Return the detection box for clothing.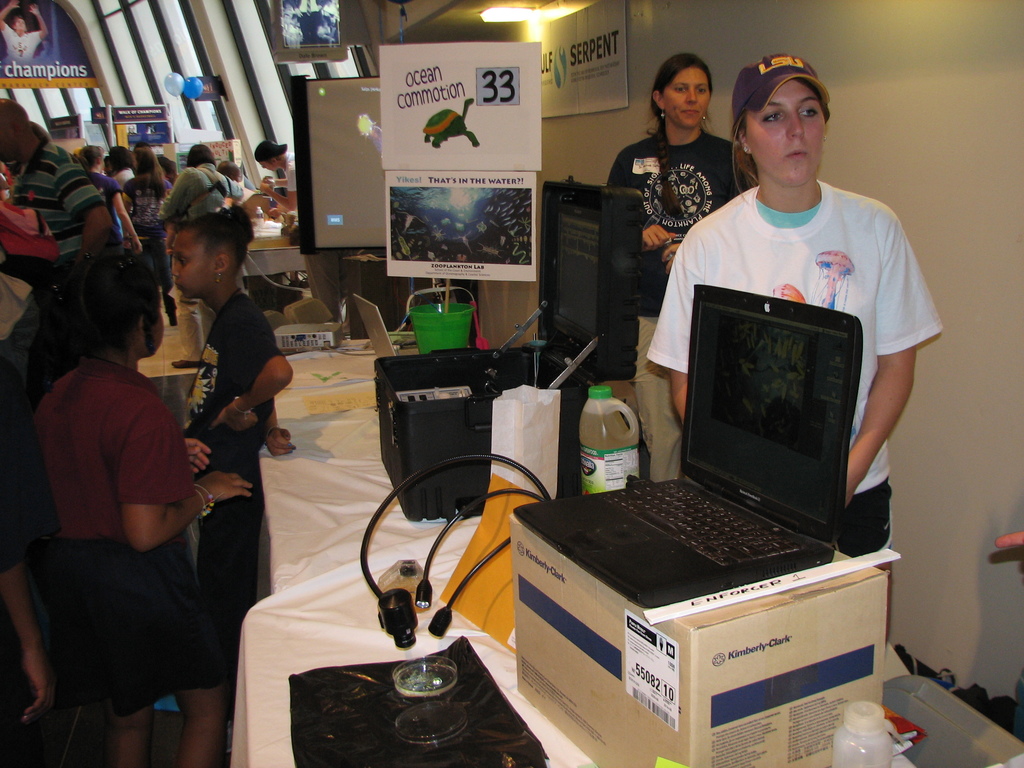
bbox(17, 150, 102, 277).
